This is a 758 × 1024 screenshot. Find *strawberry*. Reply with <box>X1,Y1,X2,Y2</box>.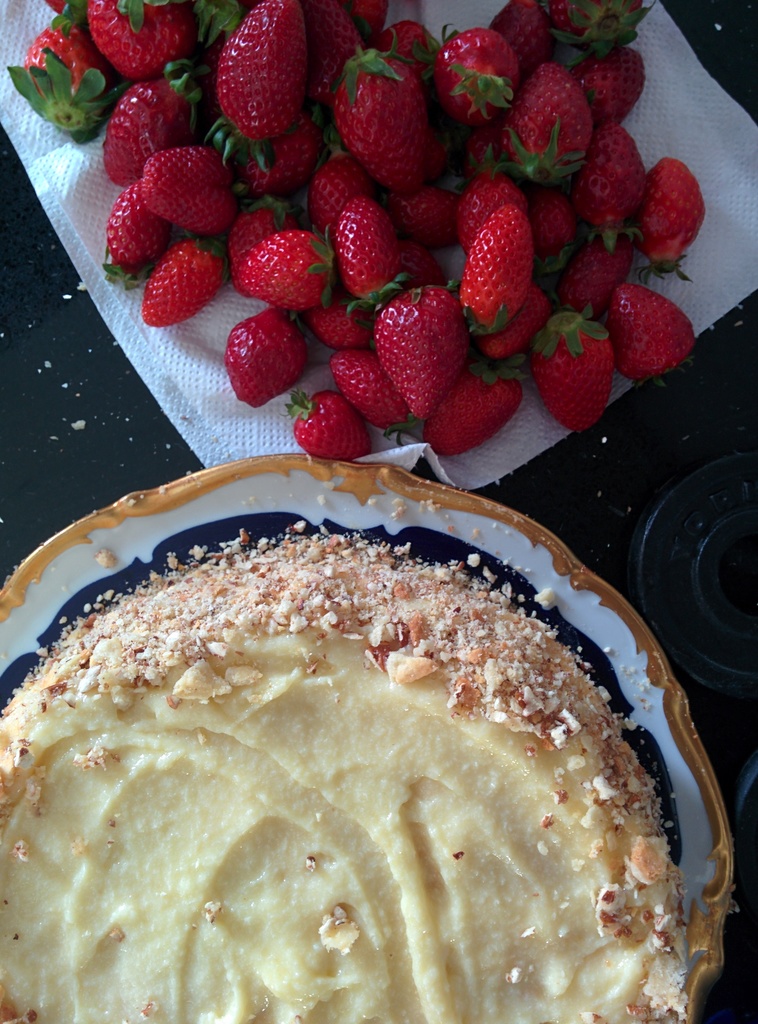
<box>84,0,192,88</box>.
